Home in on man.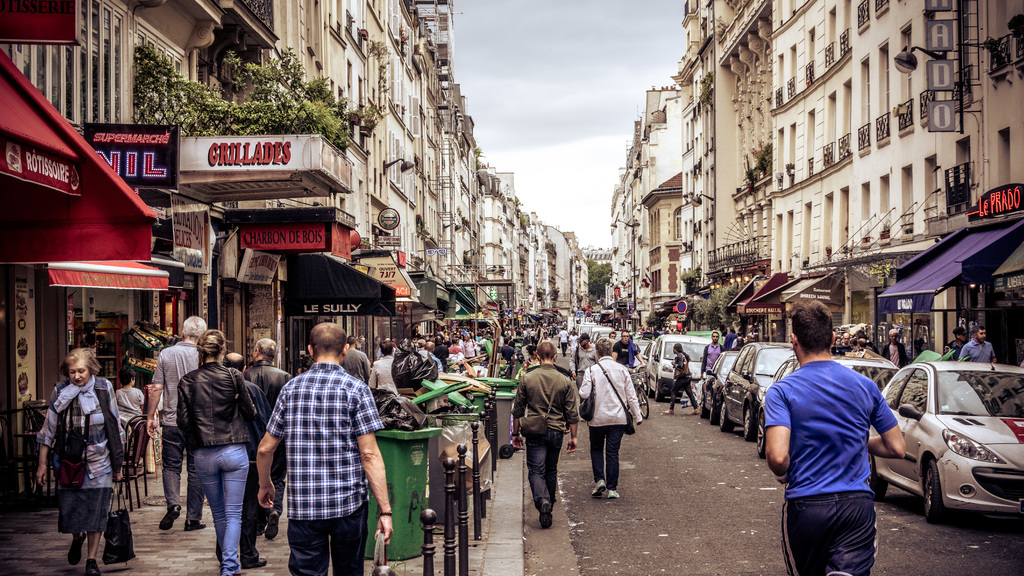
Homed in at {"x1": 337, "y1": 339, "x2": 369, "y2": 383}.
